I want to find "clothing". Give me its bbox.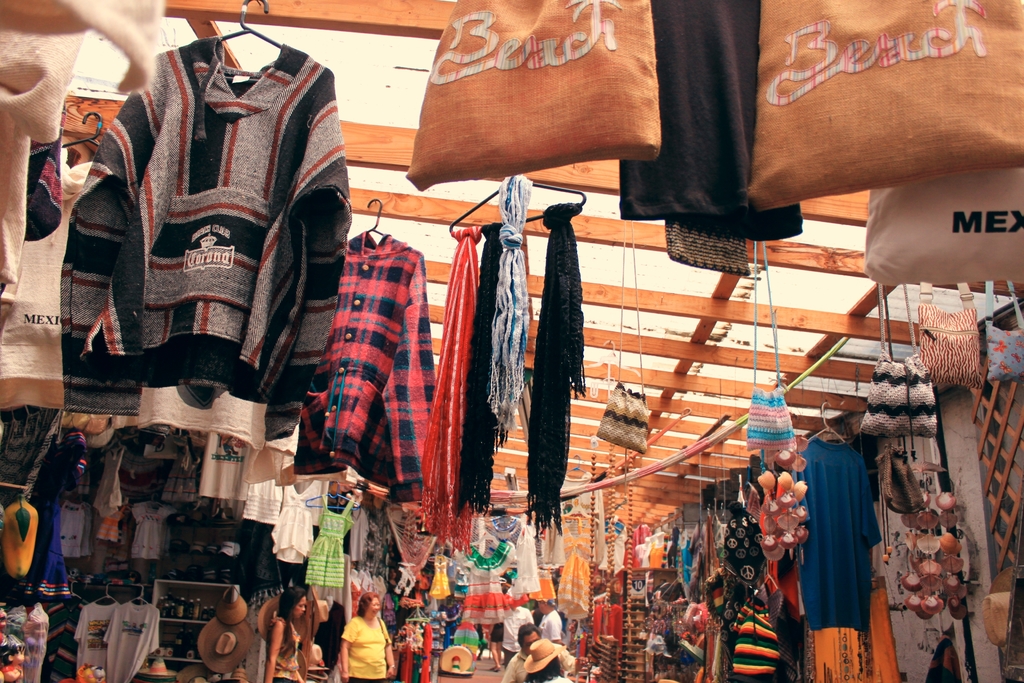
(x1=57, y1=36, x2=356, y2=416).
